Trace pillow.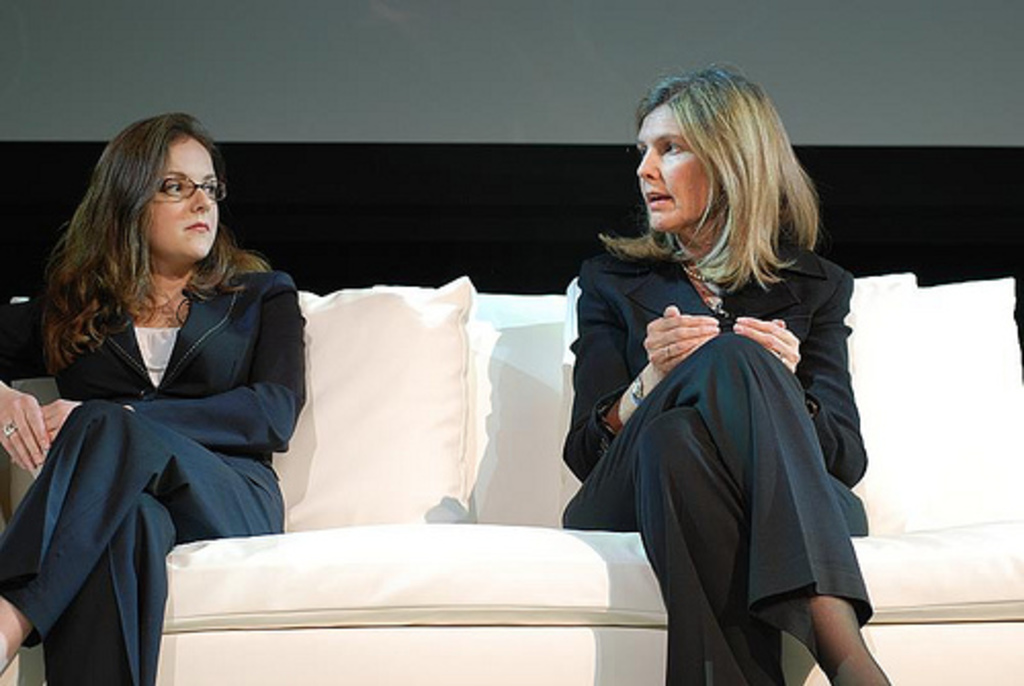
Traced to bbox=[915, 270, 1022, 539].
